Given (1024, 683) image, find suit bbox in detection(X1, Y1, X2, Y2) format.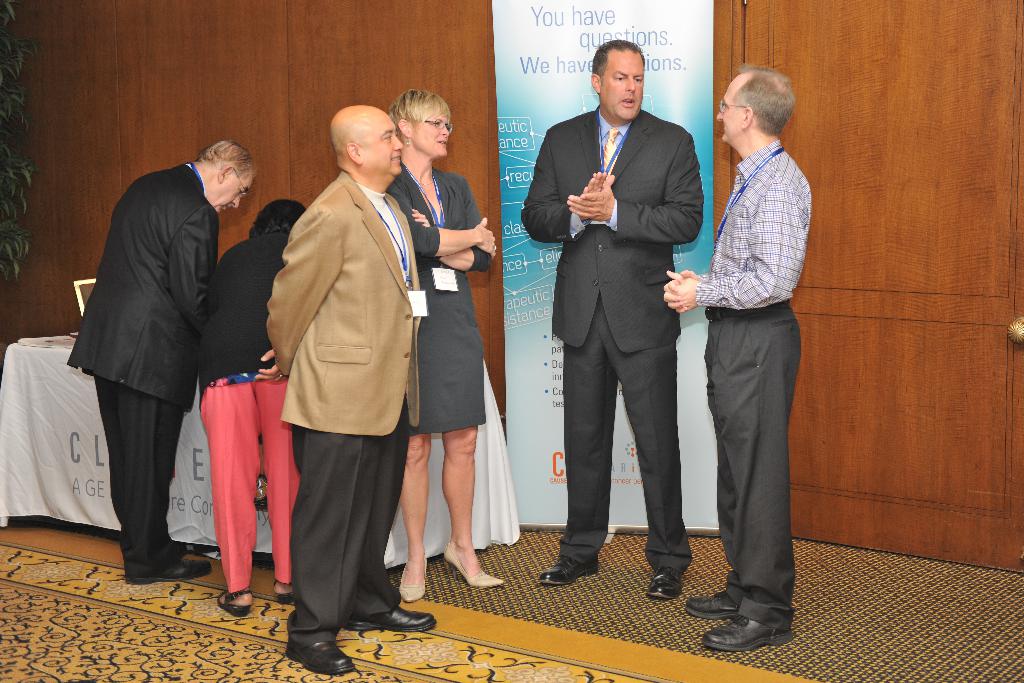
detection(540, 64, 708, 570).
